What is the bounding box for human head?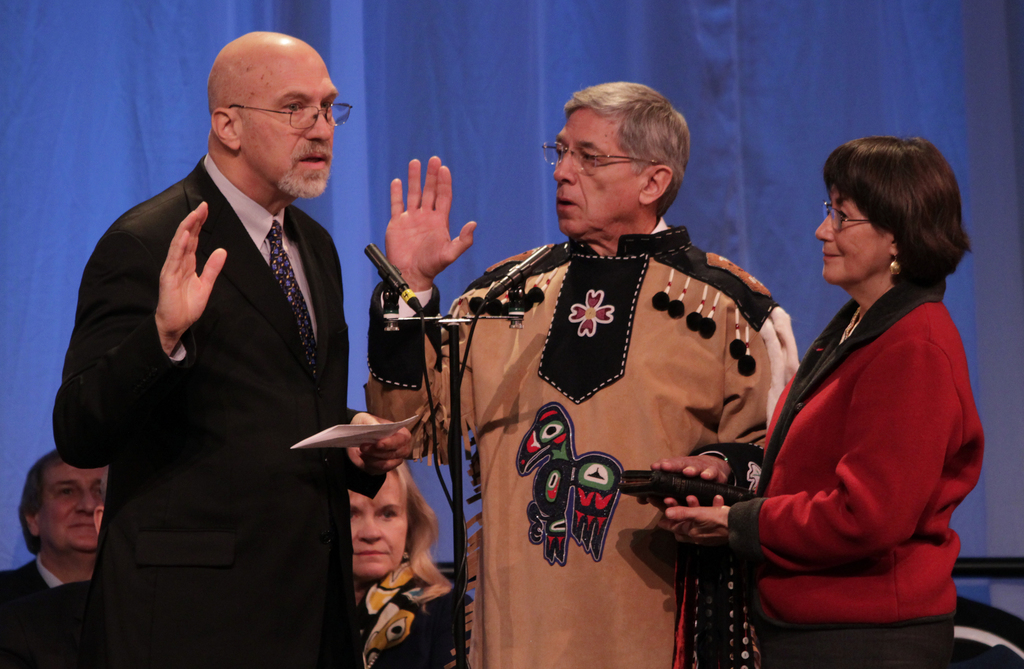
crop(19, 449, 109, 561).
